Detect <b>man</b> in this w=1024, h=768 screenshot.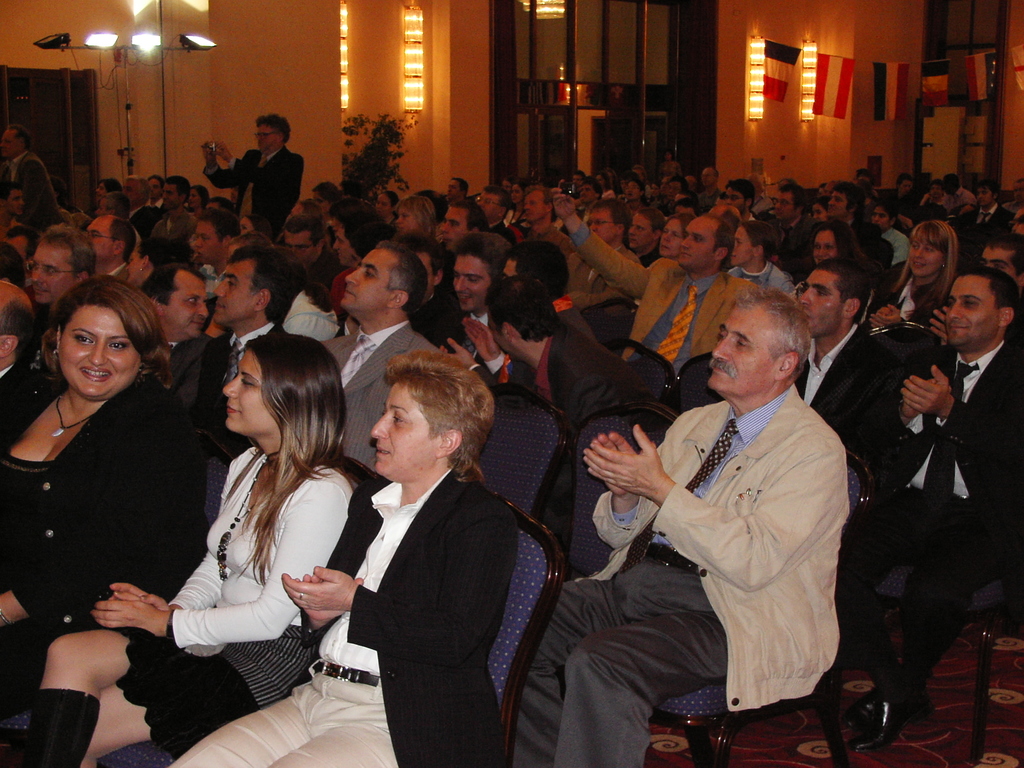
Detection: left=566, top=202, right=638, bottom=337.
